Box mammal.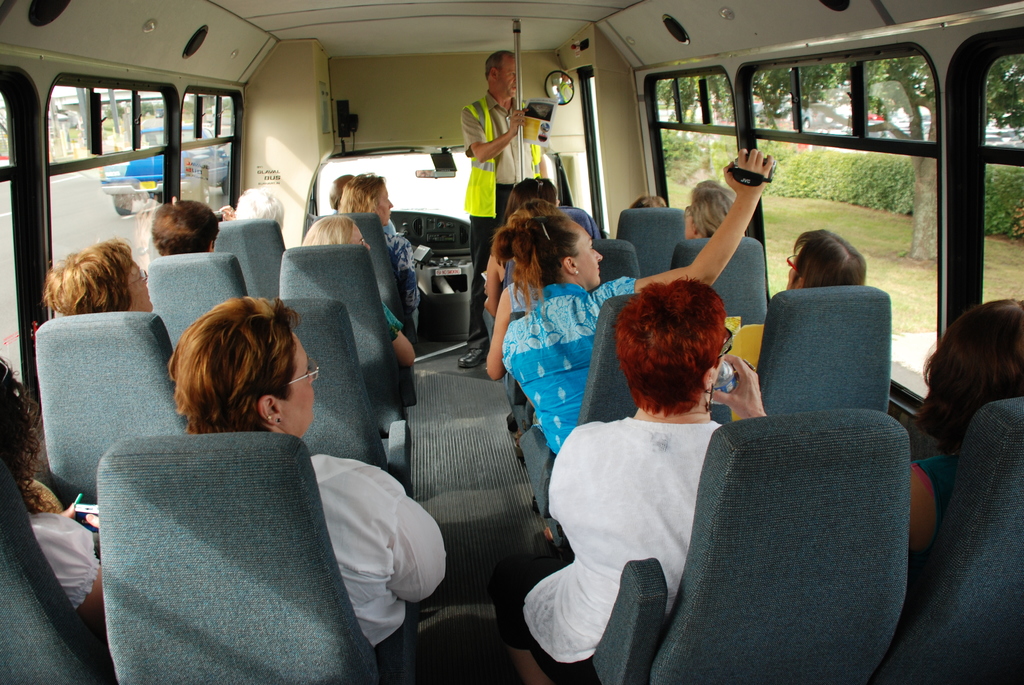
(left=332, top=171, right=411, bottom=292).
